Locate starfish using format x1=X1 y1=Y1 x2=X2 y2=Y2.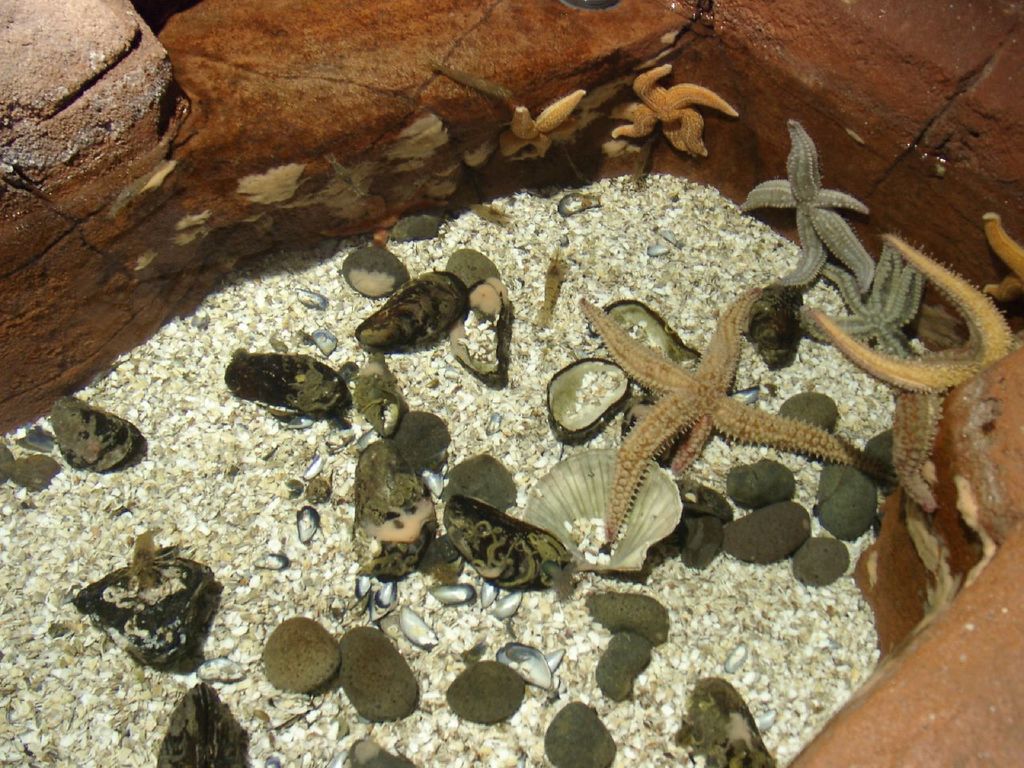
x1=606 y1=62 x2=738 y2=160.
